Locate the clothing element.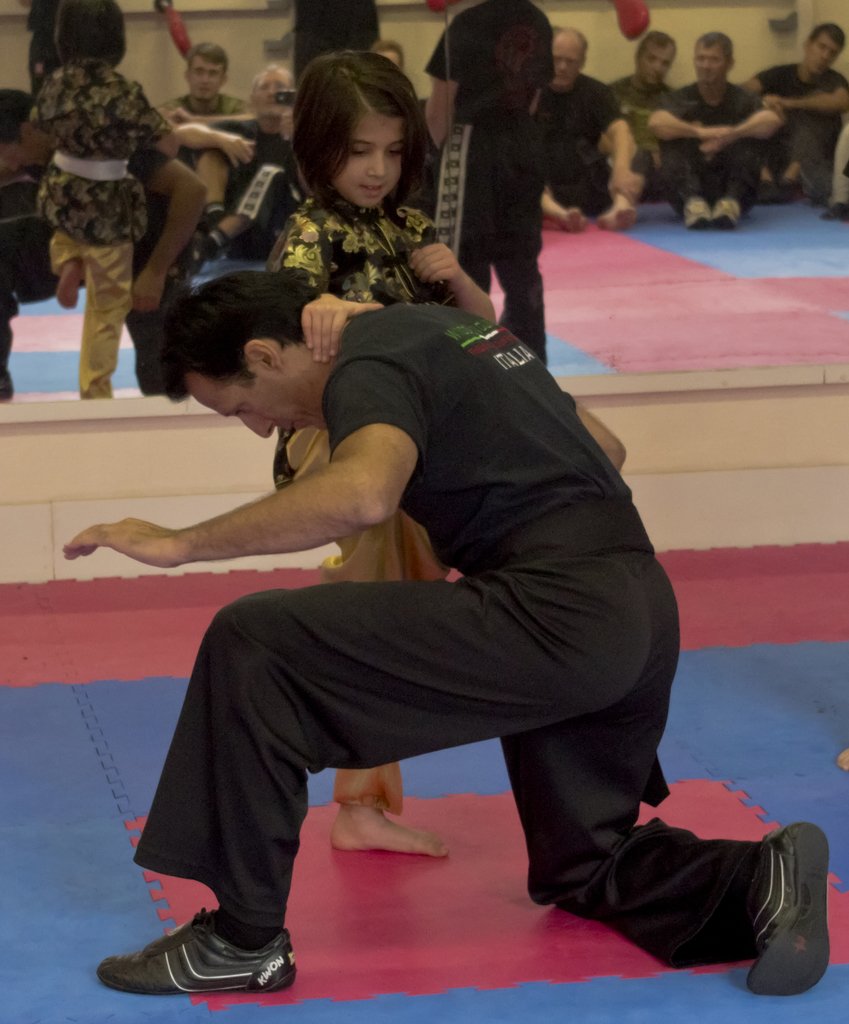
Element bbox: {"left": 162, "top": 92, "right": 259, "bottom": 118}.
